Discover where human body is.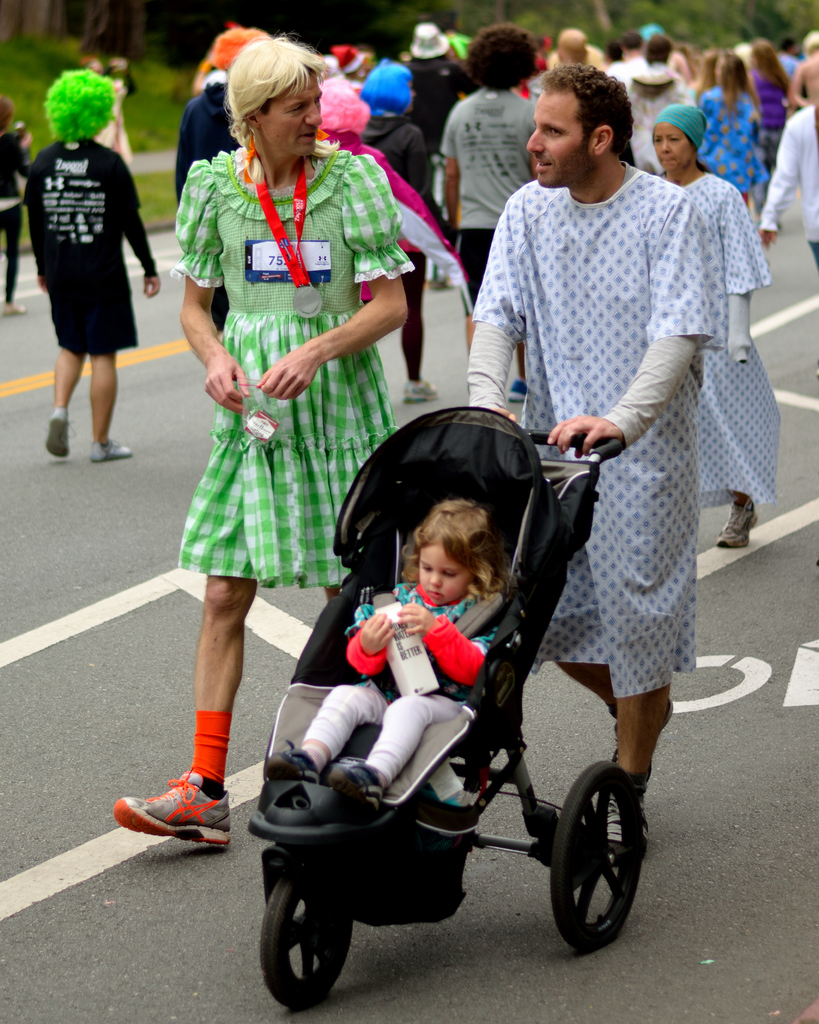
Discovered at {"x1": 409, "y1": 19, "x2": 467, "y2": 132}.
